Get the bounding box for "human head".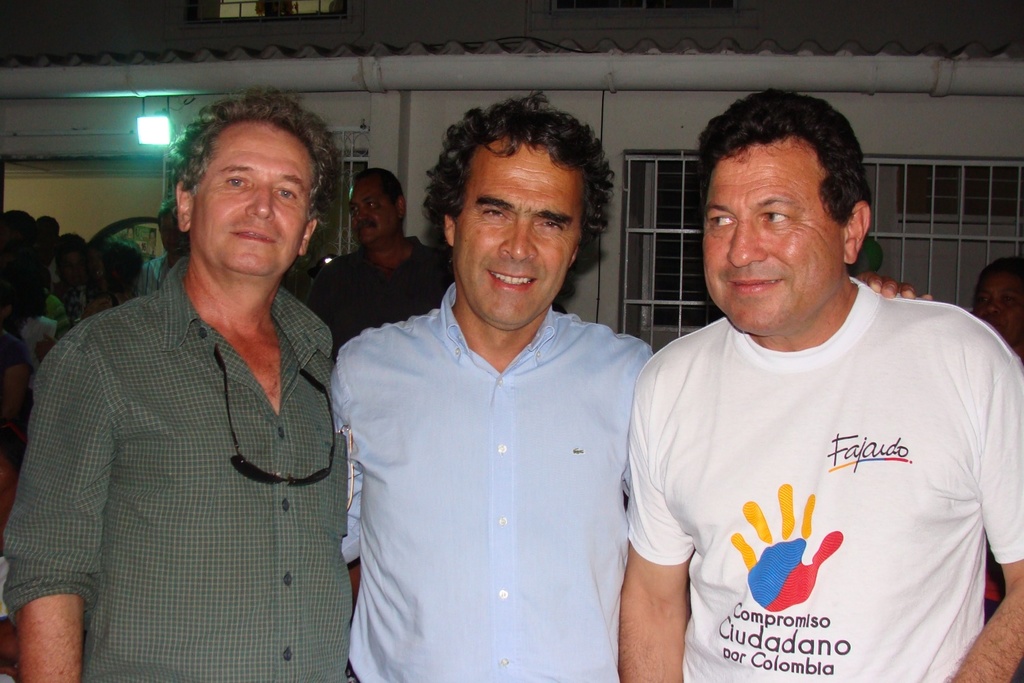
BBox(972, 256, 1023, 354).
